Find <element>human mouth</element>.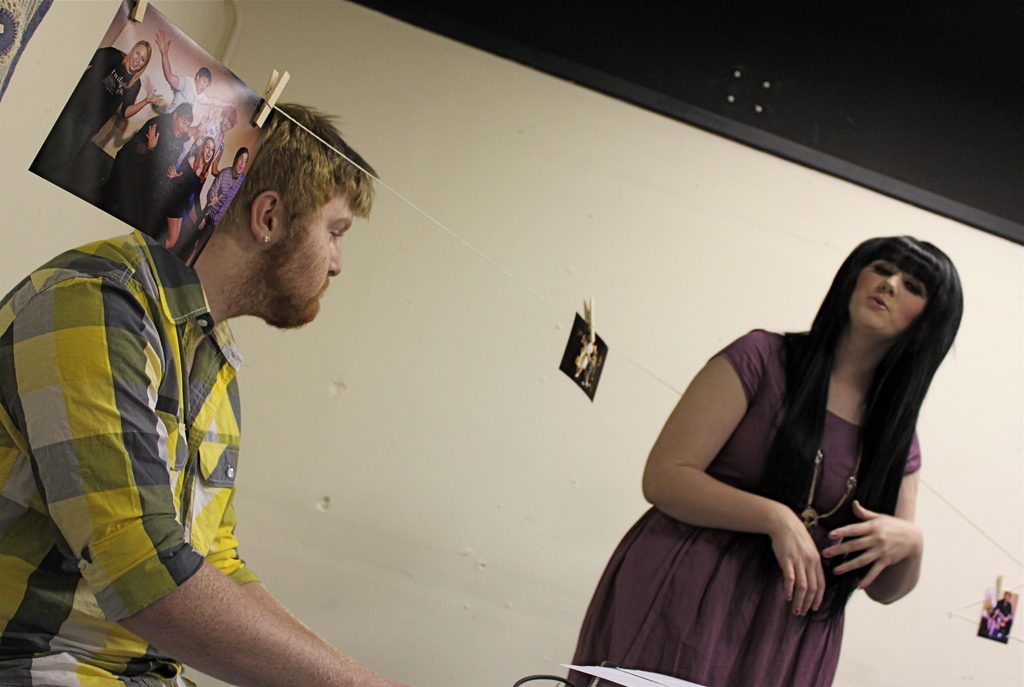
[x1=317, y1=275, x2=330, y2=302].
